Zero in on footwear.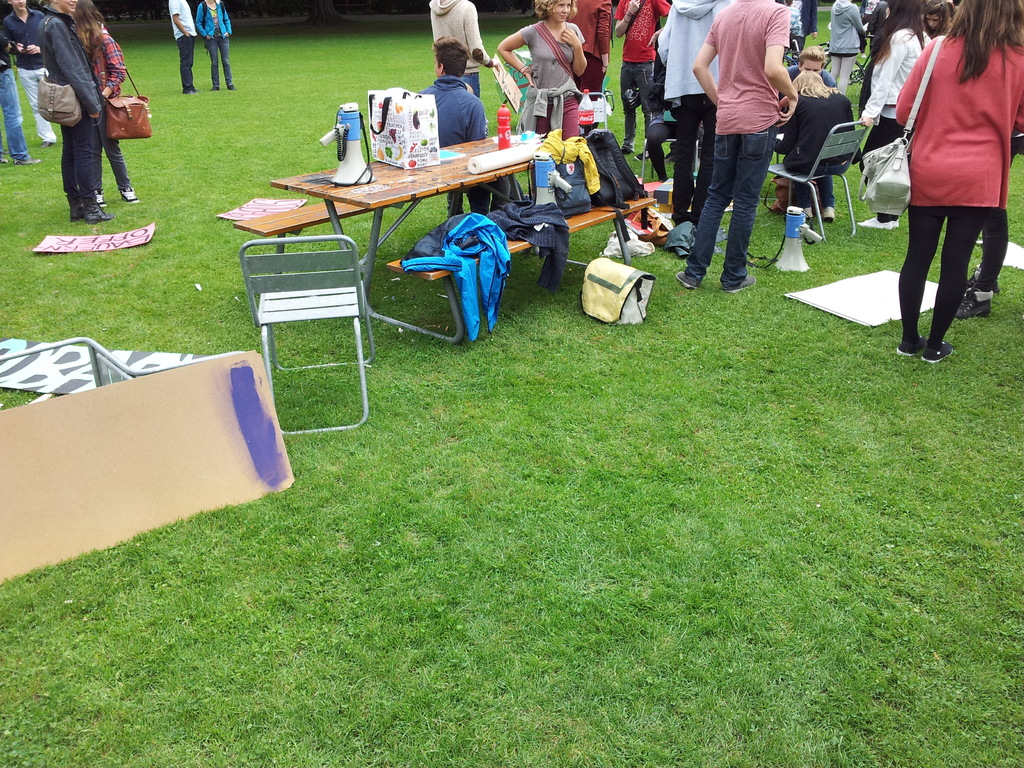
Zeroed in: [226, 84, 236, 92].
